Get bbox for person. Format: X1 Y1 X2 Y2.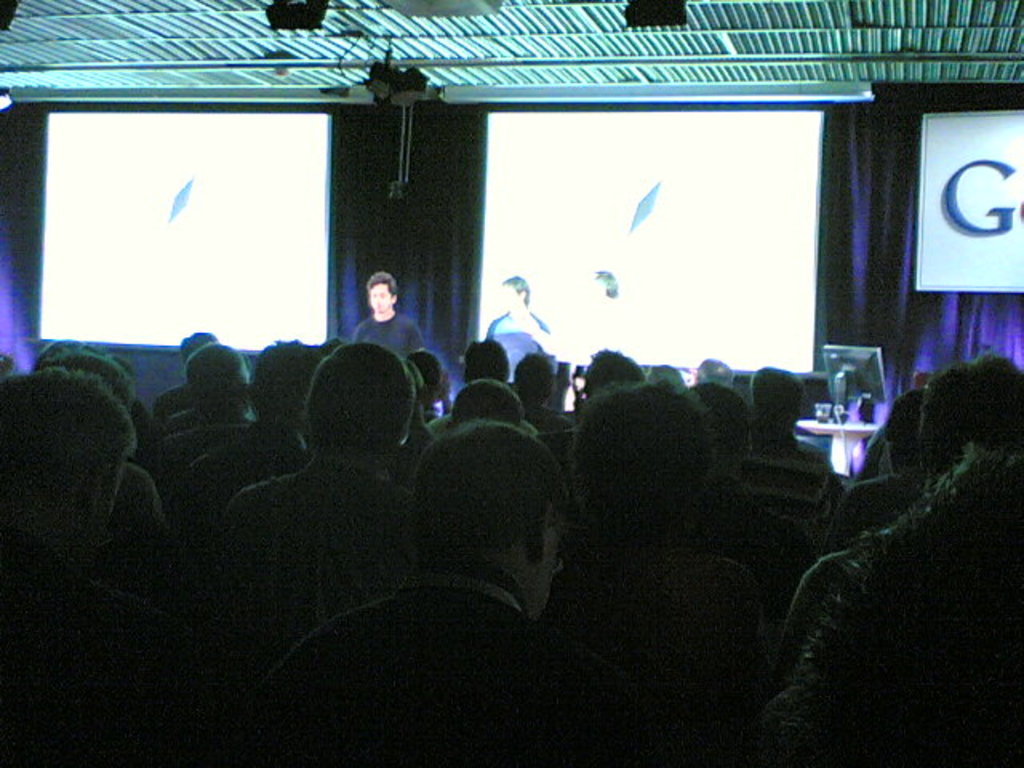
341 261 406 355.
